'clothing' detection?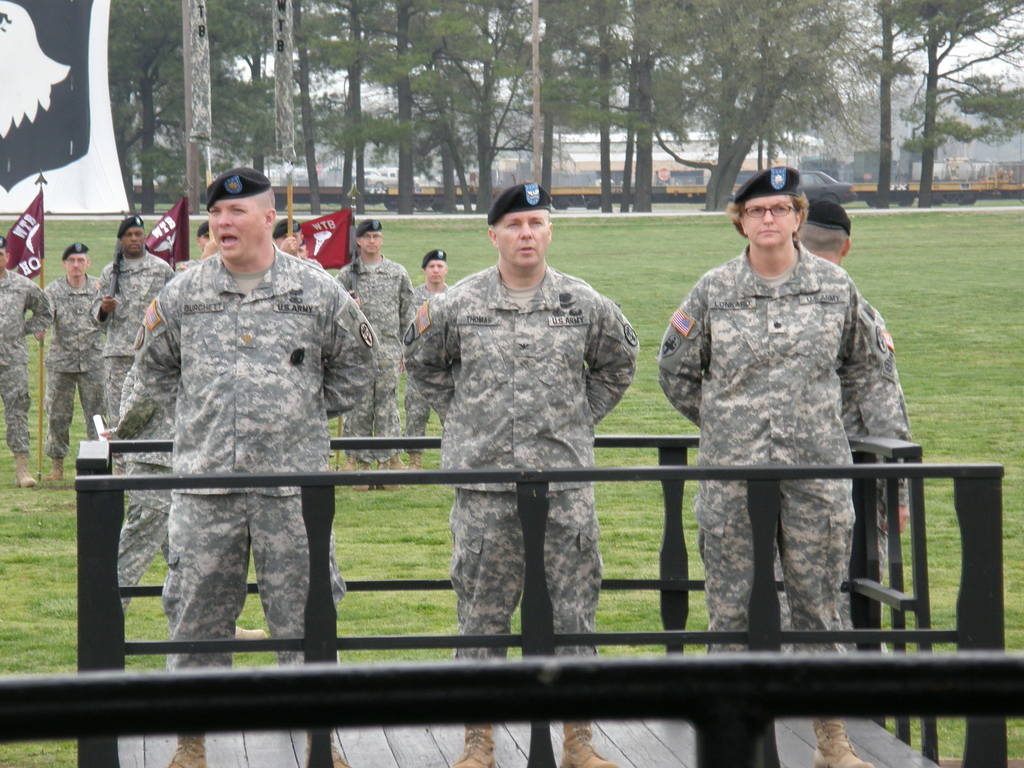
bbox=[394, 267, 643, 713]
